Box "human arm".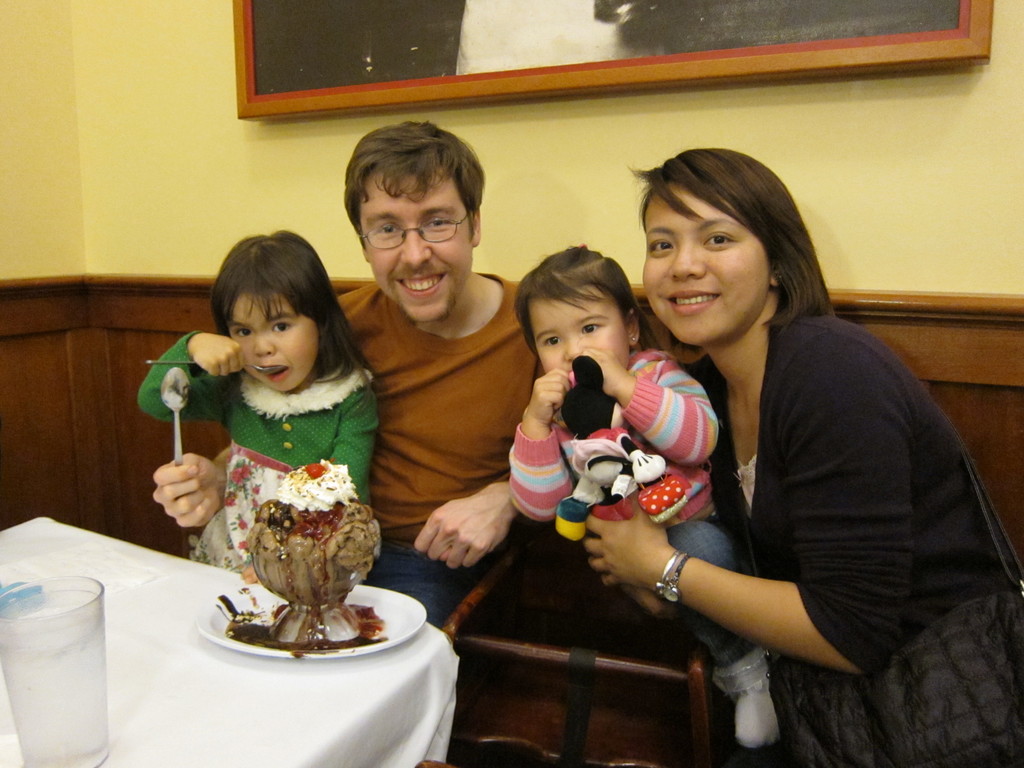
box(136, 324, 246, 426).
